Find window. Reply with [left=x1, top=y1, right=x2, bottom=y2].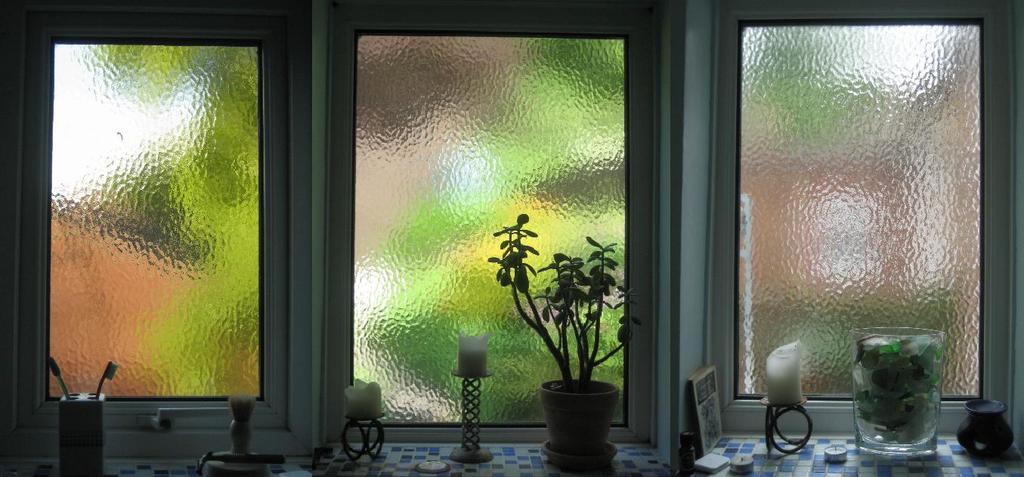
[left=356, top=36, right=625, bottom=426].
